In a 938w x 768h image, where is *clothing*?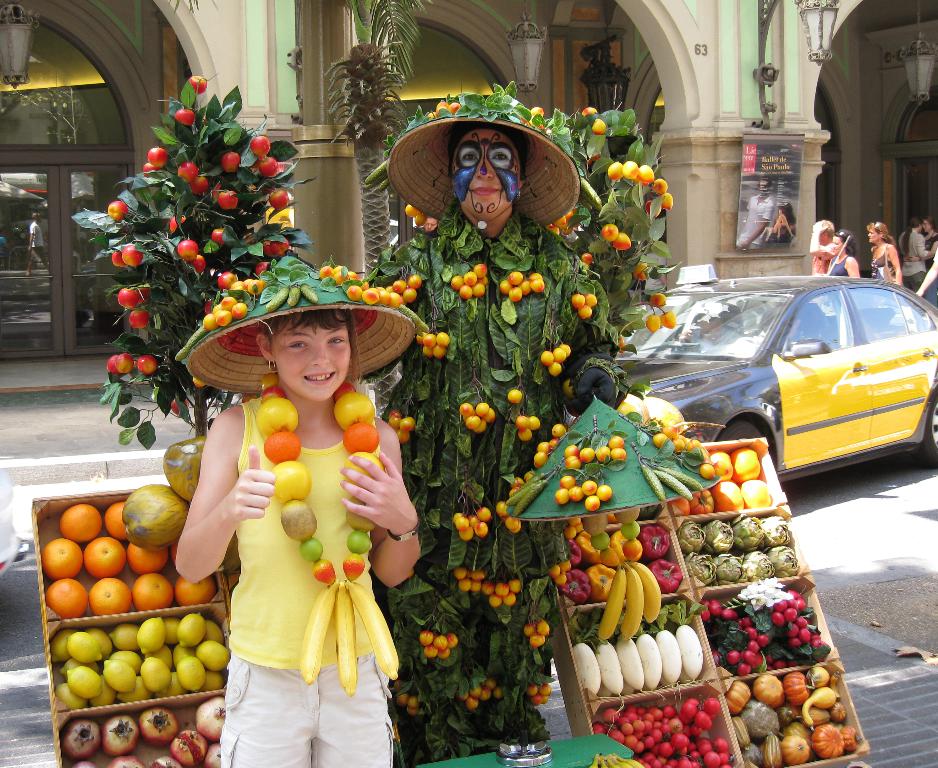
[left=737, top=192, right=773, bottom=252].
